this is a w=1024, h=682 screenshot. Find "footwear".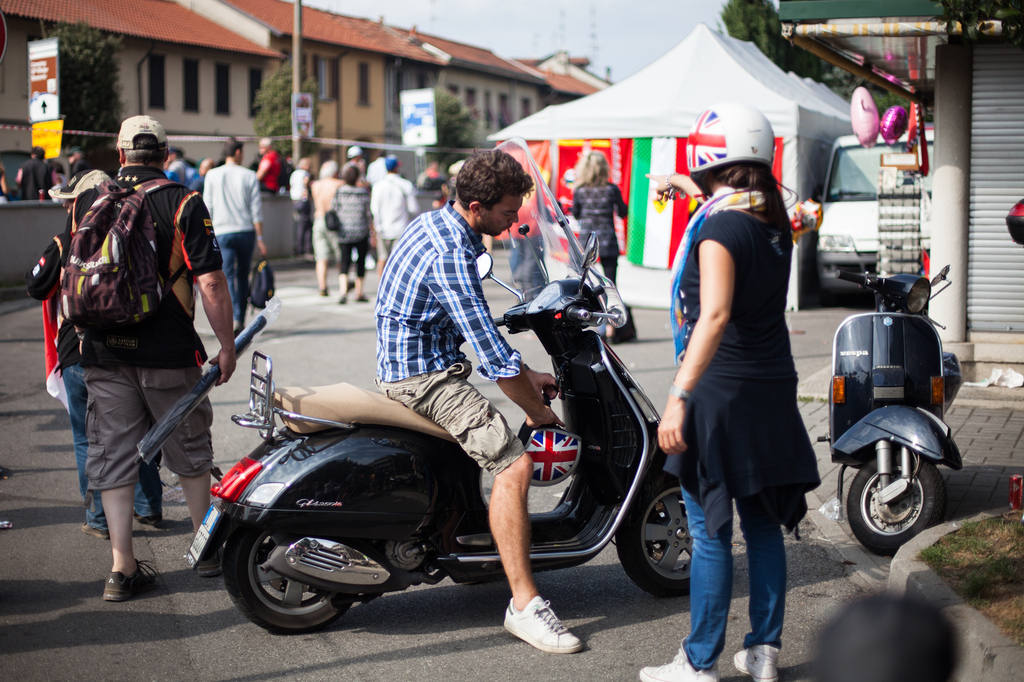
Bounding box: <box>635,644,714,681</box>.
